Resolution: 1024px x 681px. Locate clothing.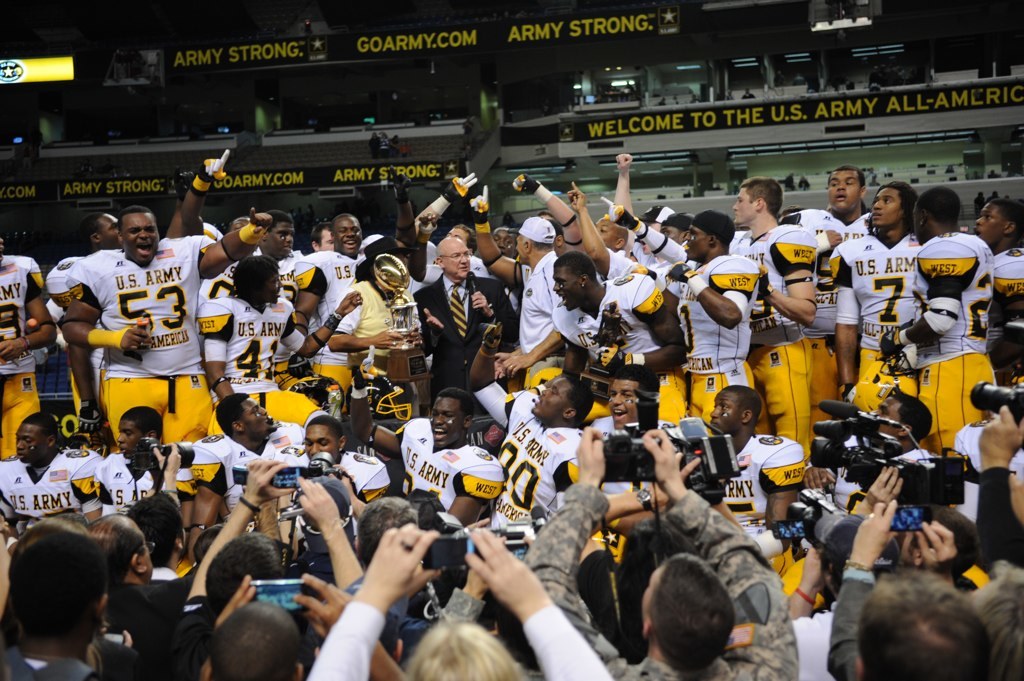
BBox(199, 247, 302, 303).
